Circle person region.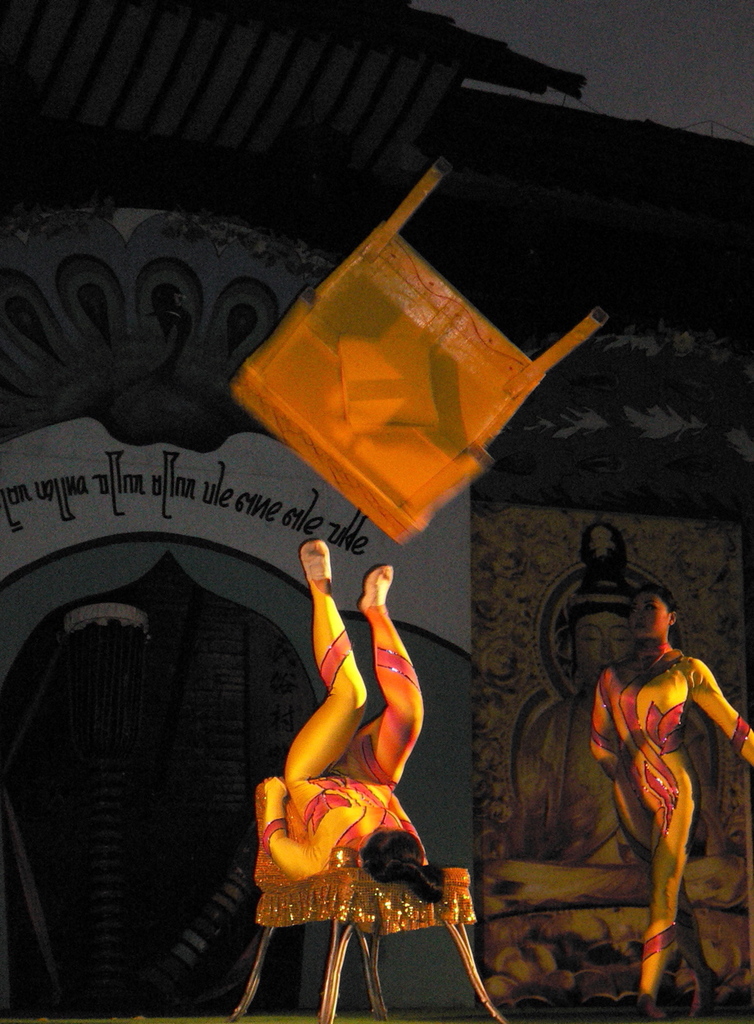
Region: x1=577 y1=572 x2=725 y2=971.
